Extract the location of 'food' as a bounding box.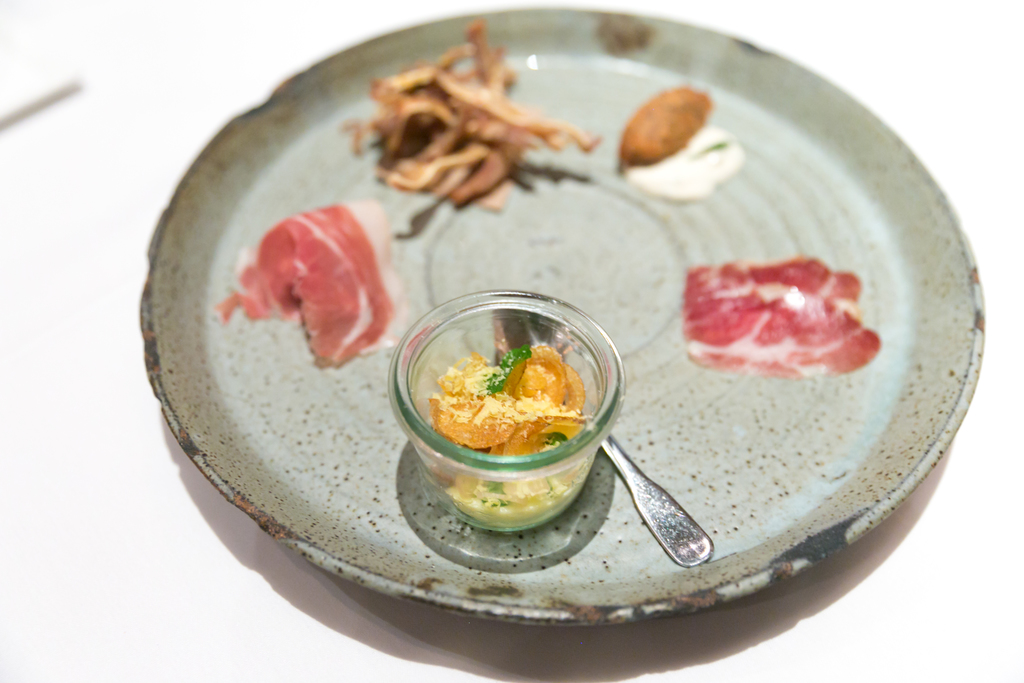
box=[615, 79, 745, 199].
